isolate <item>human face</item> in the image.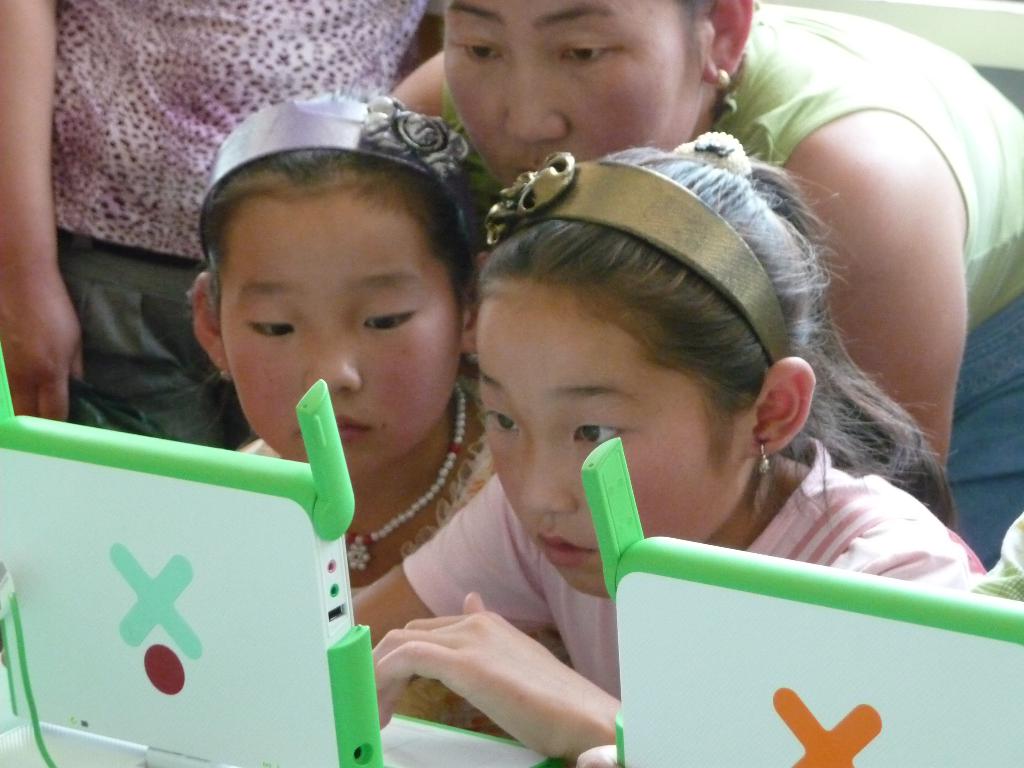
Isolated region: locate(444, 0, 707, 188).
